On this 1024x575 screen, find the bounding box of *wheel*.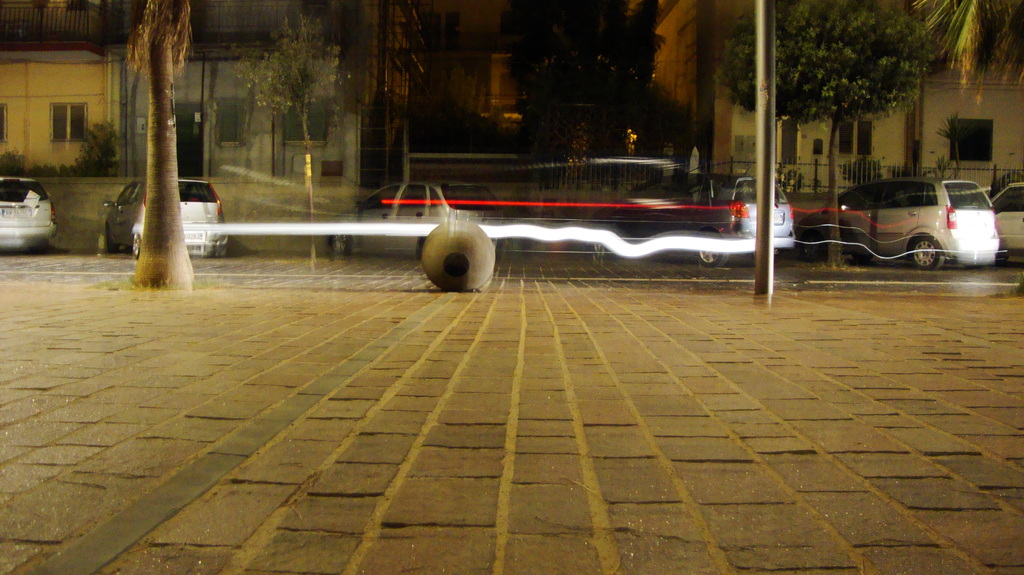
Bounding box: (x1=133, y1=233, x2=143, y2=258).
